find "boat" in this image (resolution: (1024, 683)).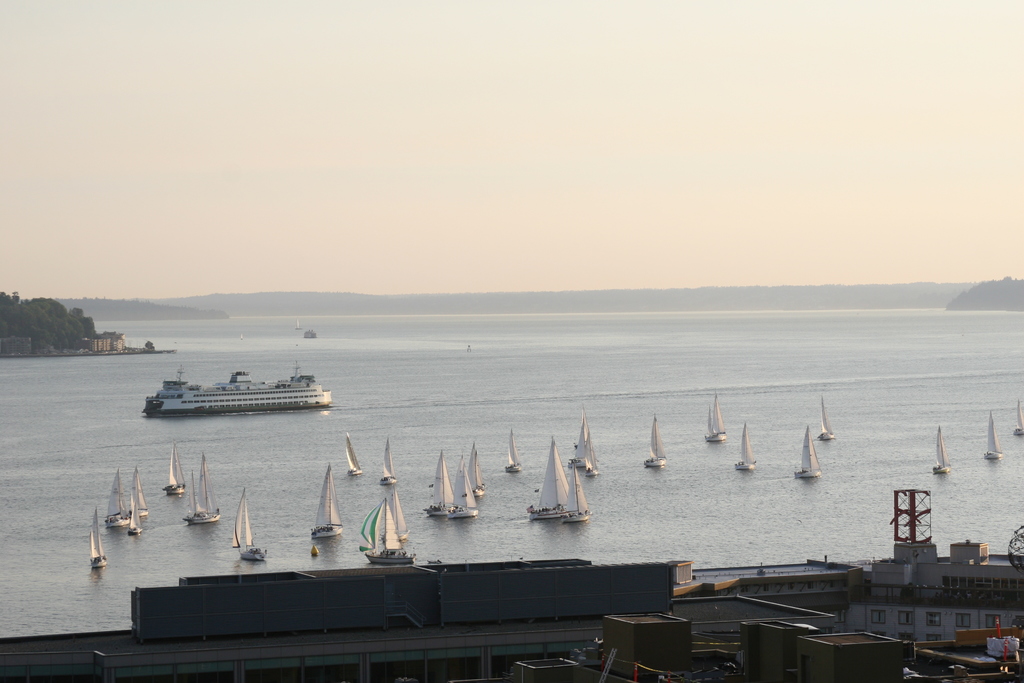
bbox(180, 455, 221, 527).
